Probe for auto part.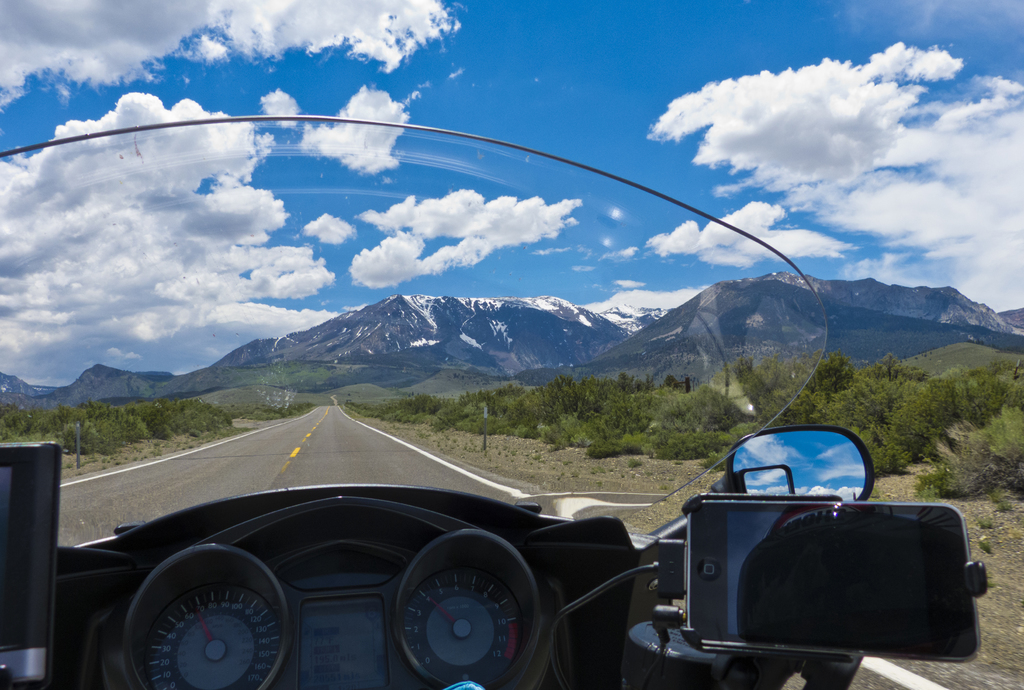
Probe result: (x1=256, y1=522, x2=559, y2=679).
